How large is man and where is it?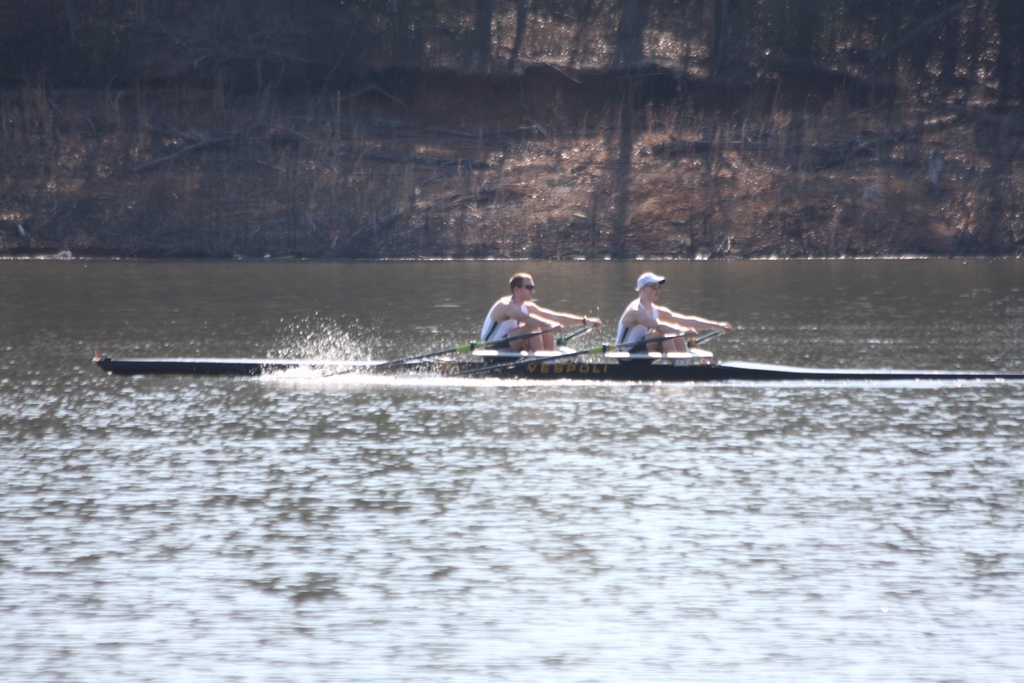
Bounding box: pyautogui.locateOnScreen(609, 274, 703, 357).
